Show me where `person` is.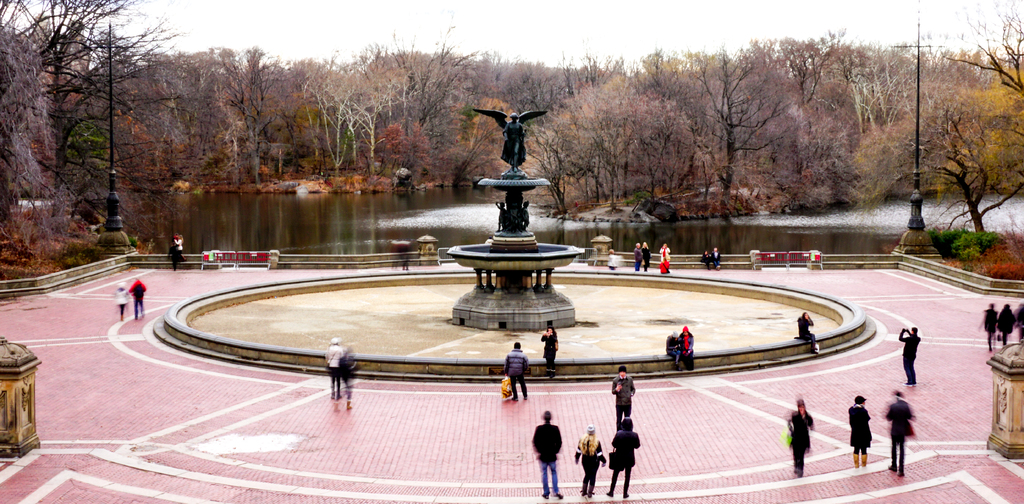
`person` is at bbox=(658, 244, 667, 272).
